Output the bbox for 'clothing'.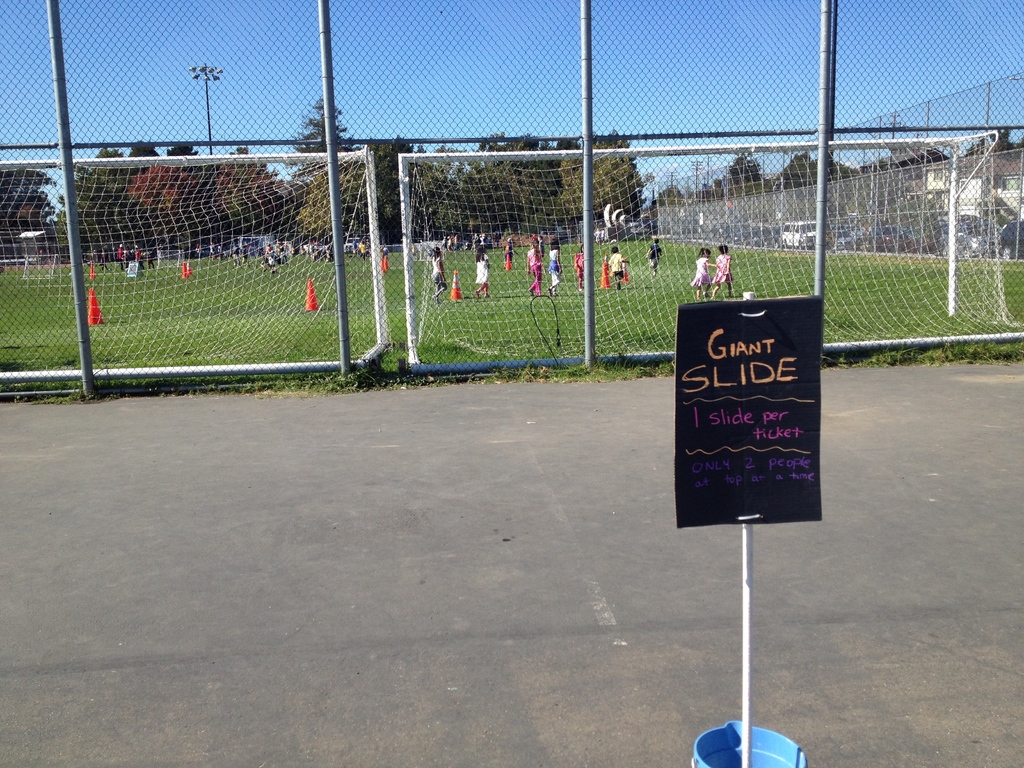
[695, 252, 710, 289].
